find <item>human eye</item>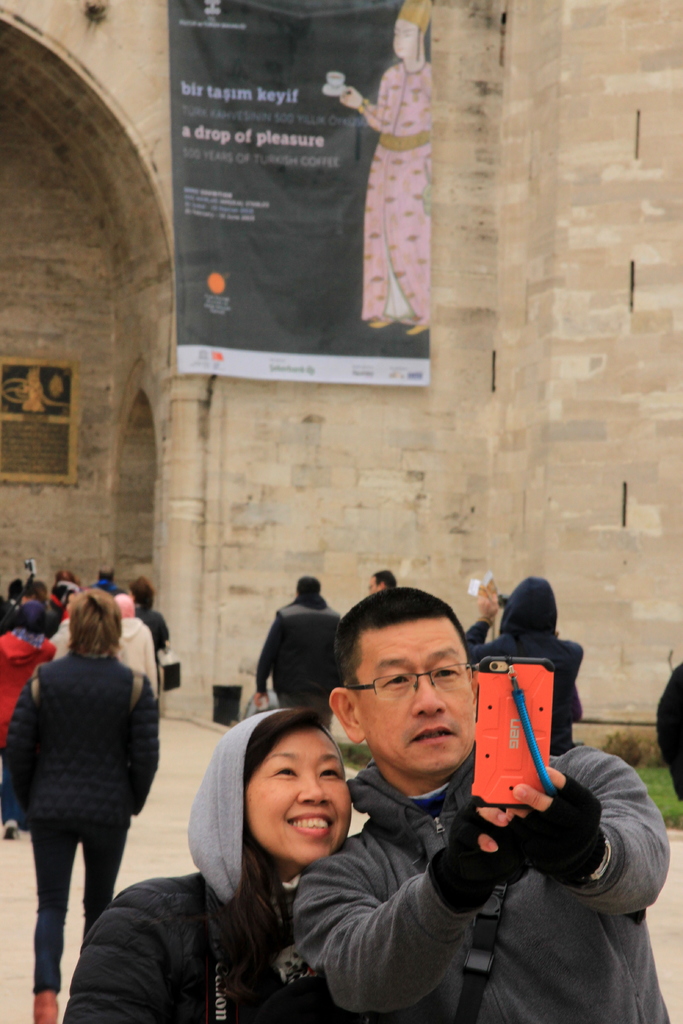
BBox(376, 672, 415, 693)
